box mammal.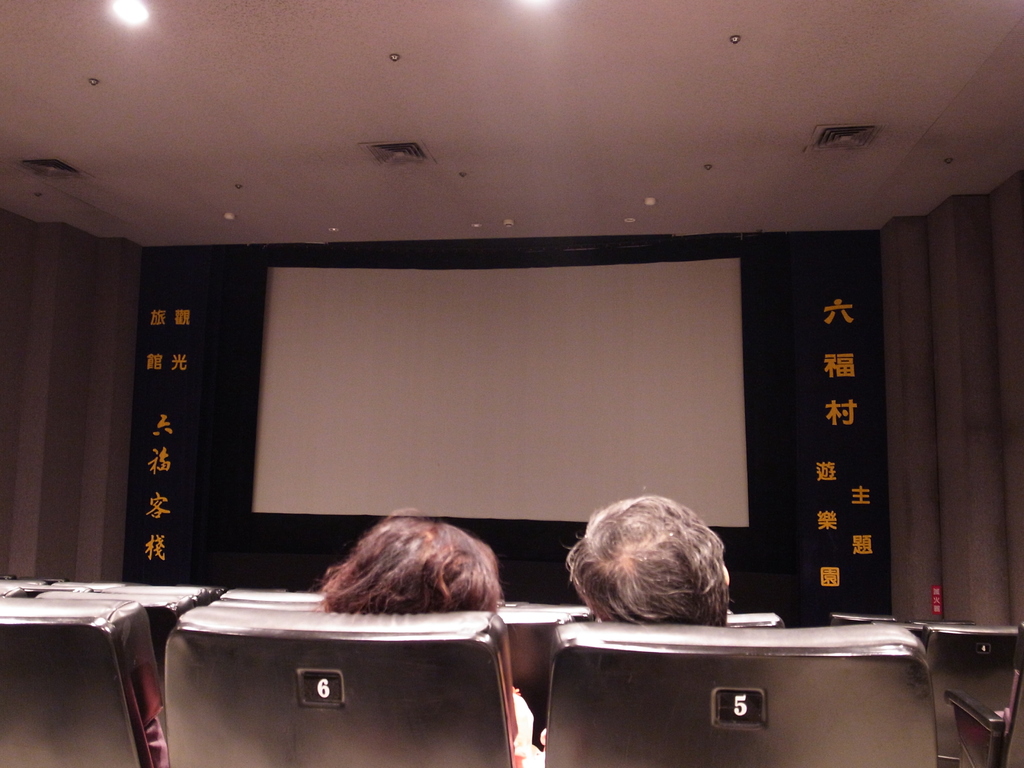
(298, 507, 515, 614).
